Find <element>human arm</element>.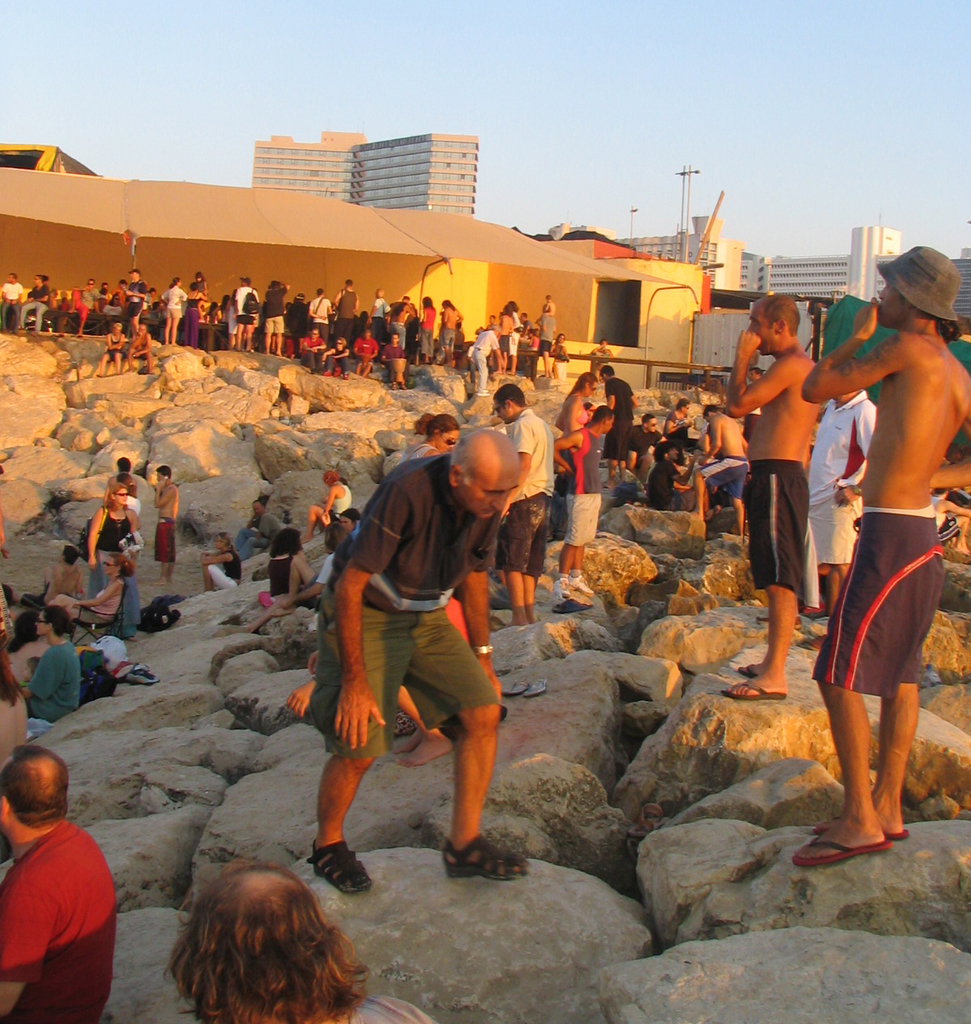
bbox=[630, 384, 638, 408].
